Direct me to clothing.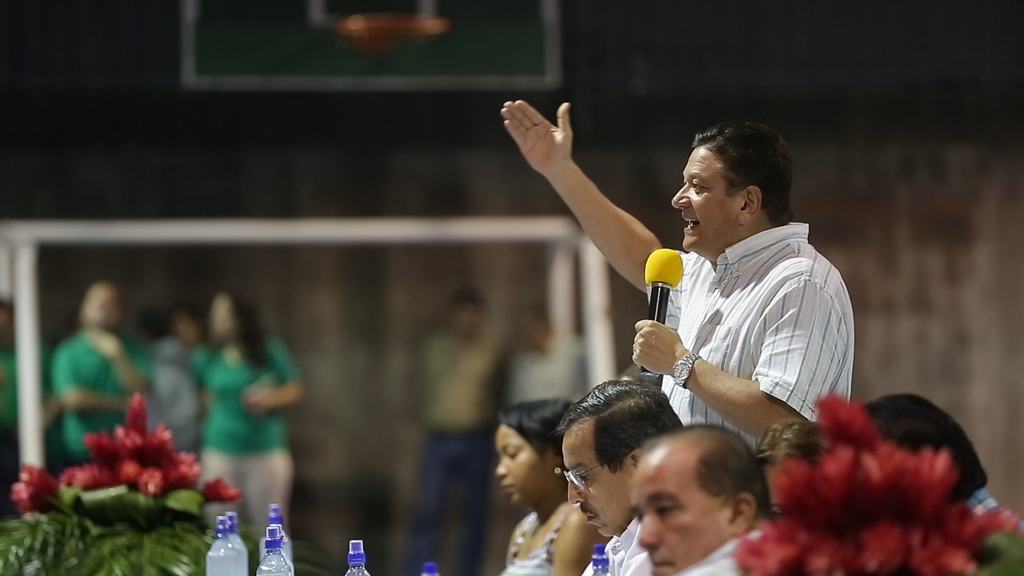
Direction: <bbox>152, 340, 210, 452</bbox>.
